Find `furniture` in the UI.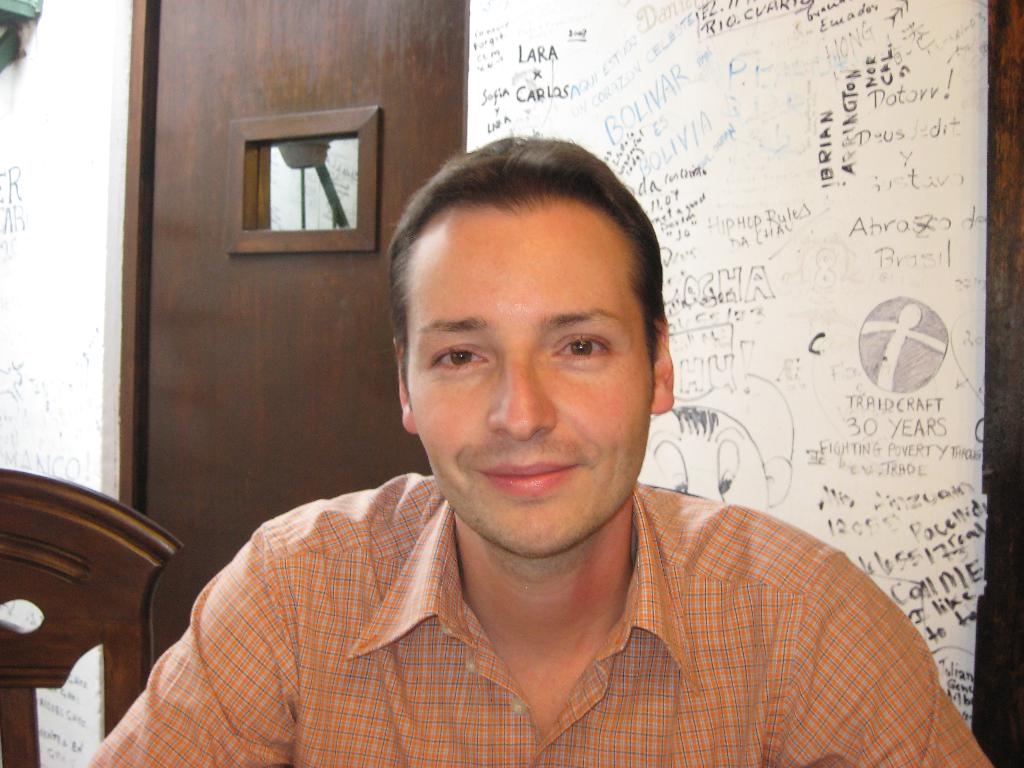
UI element at 0:468:185:767.
